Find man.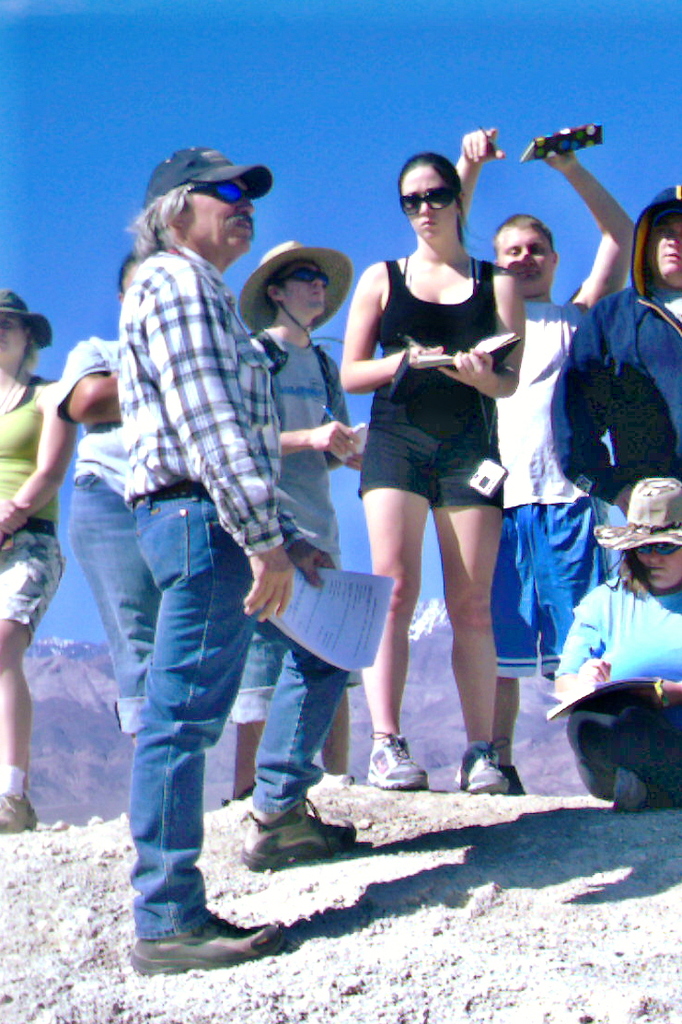
<bbox>115, 138, 341, 979</bbox>.
